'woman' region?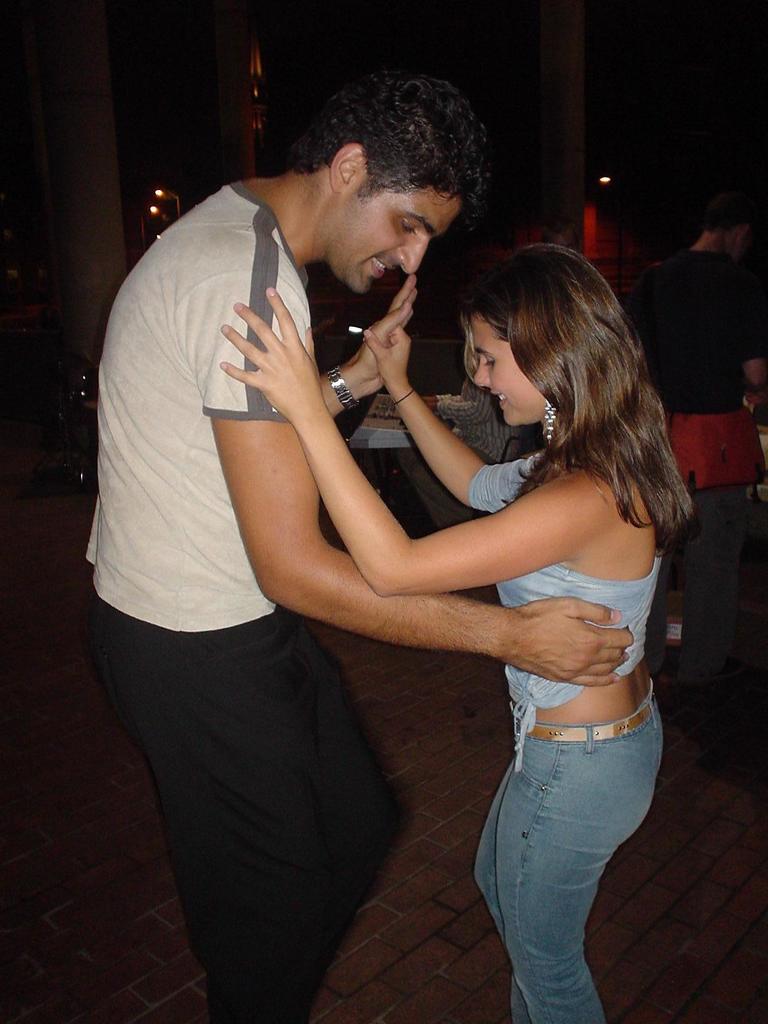
[x1=140, y1=145, x2=634, y2=1008]
